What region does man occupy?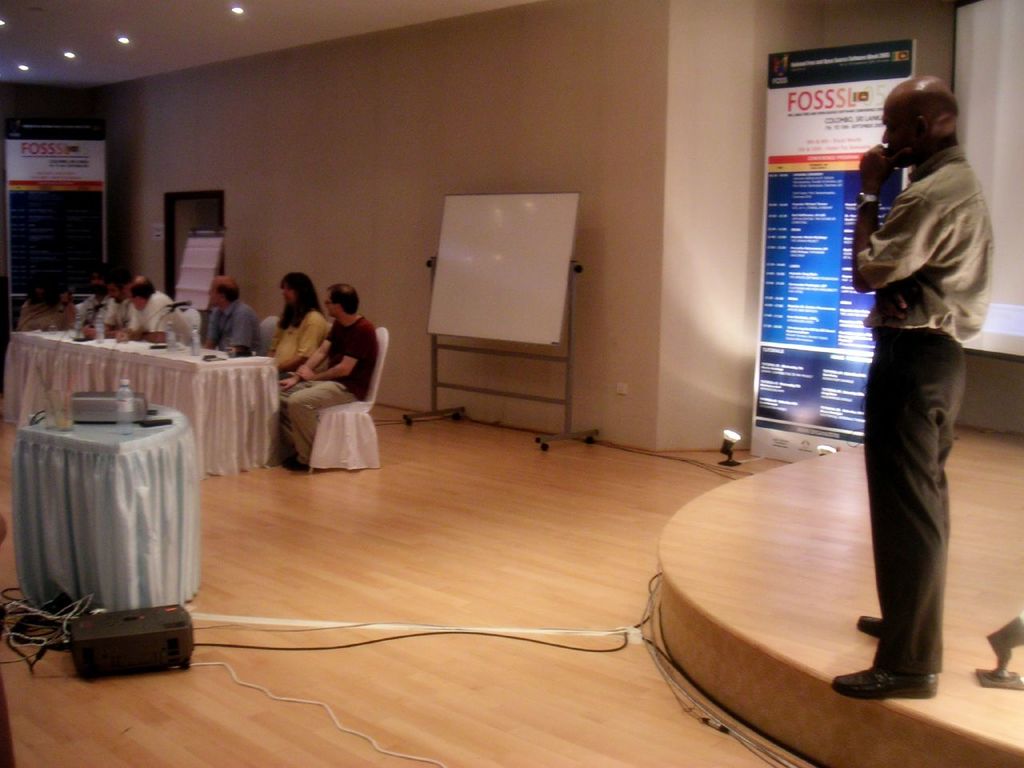
bbox(275, 286, 381, 474).
